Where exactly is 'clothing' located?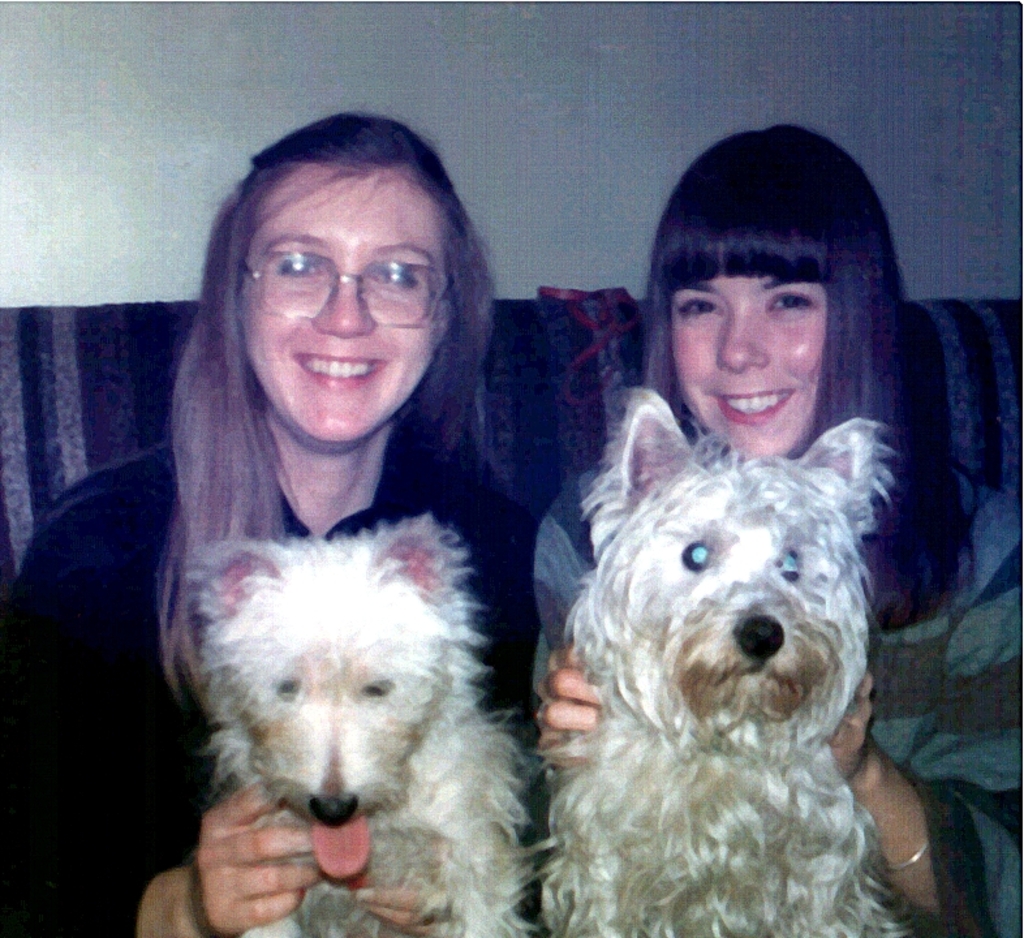
Its bounding box is <region>537, 440, 1023, 937</region>.
